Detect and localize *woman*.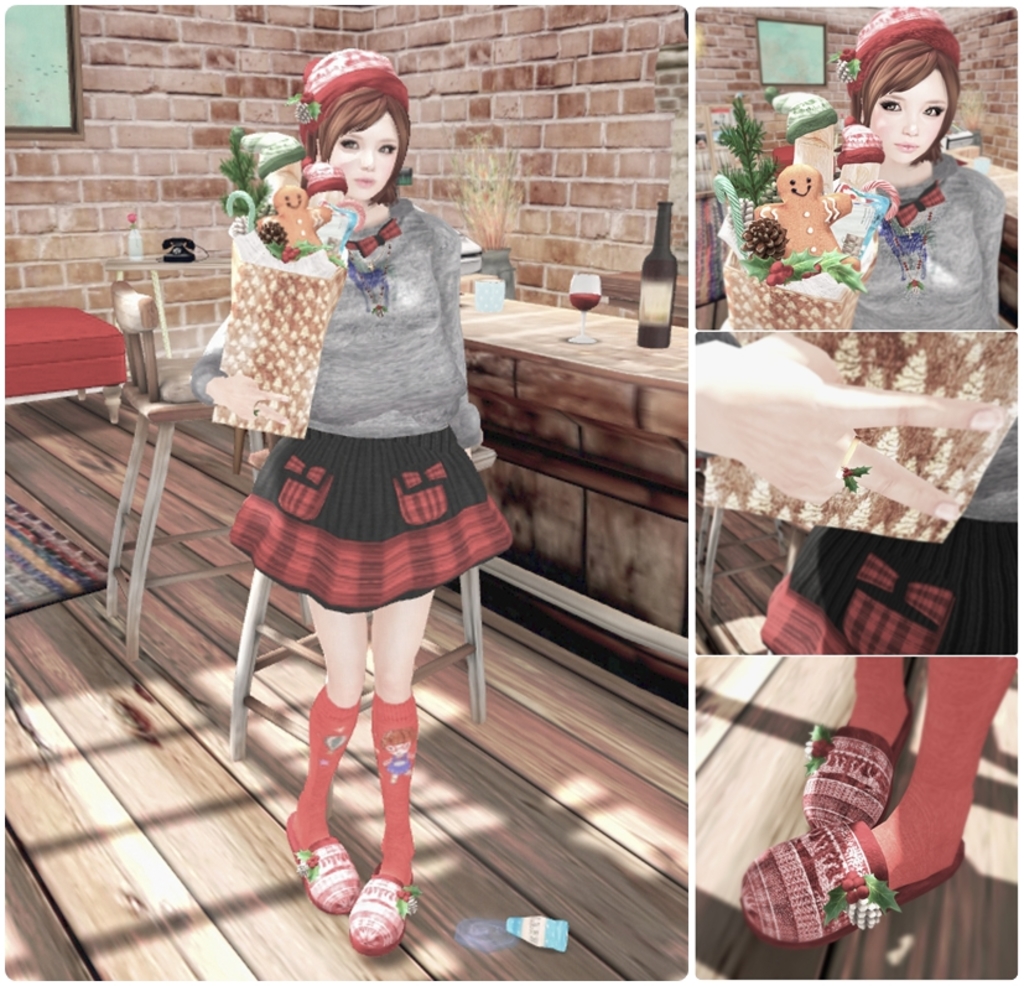
Localized at rect(806, 24, 1014, 334).
